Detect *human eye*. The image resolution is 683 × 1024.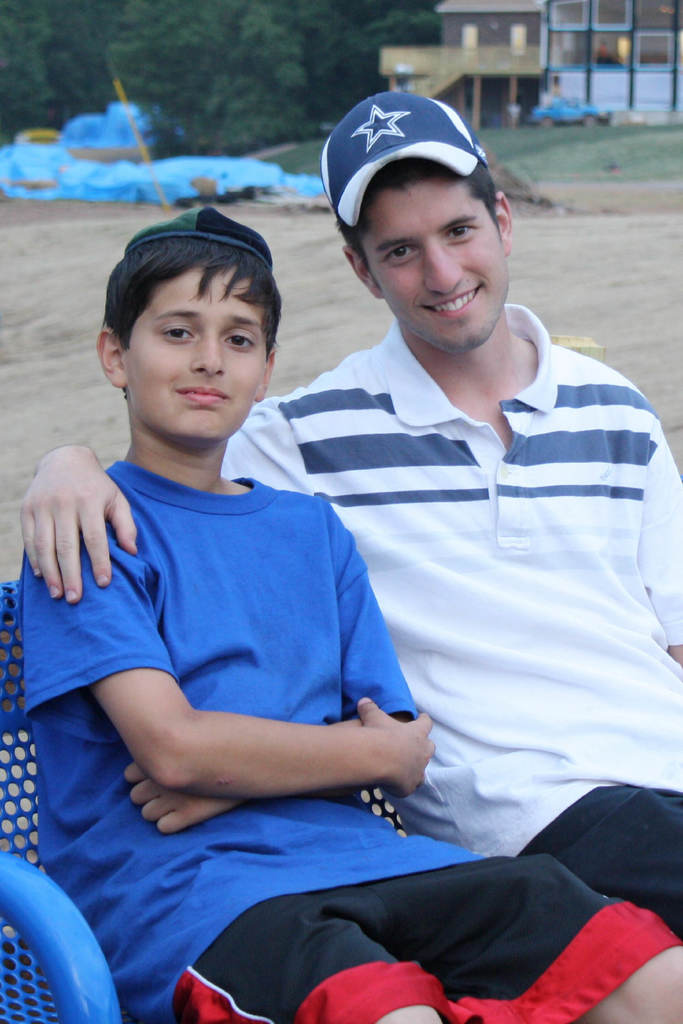
[444,218,475,243].
